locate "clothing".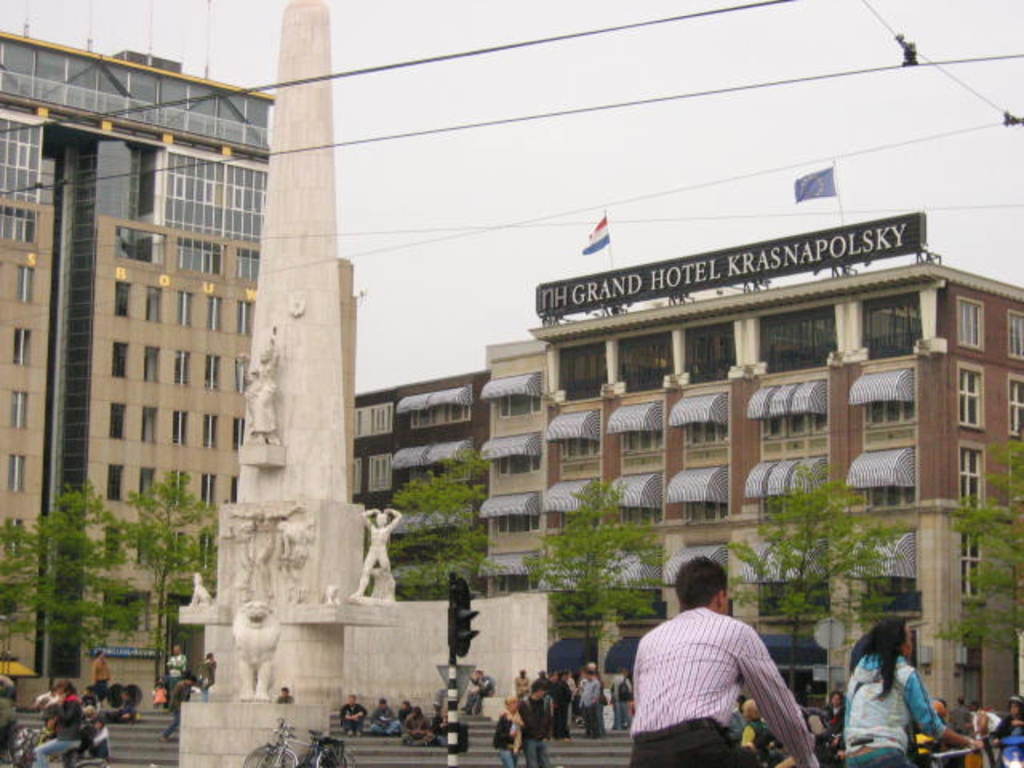
Bounding box: box=[990, 714, 1022, 766].
